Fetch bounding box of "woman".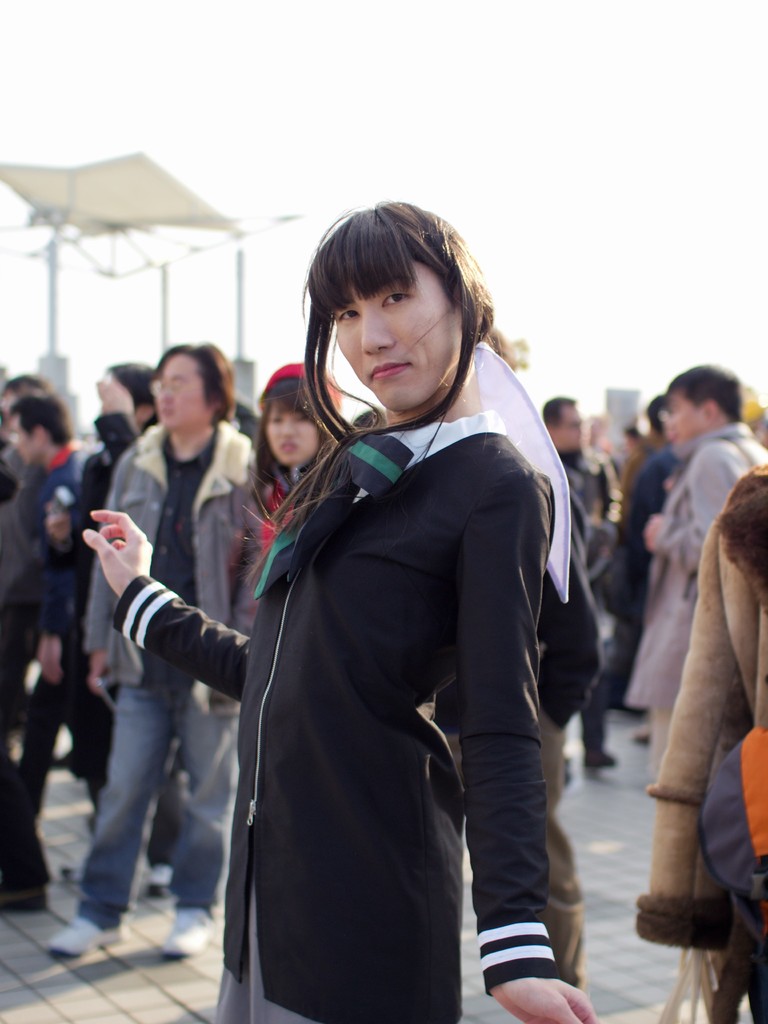
Bbox: (254, 364, 347, 525).
